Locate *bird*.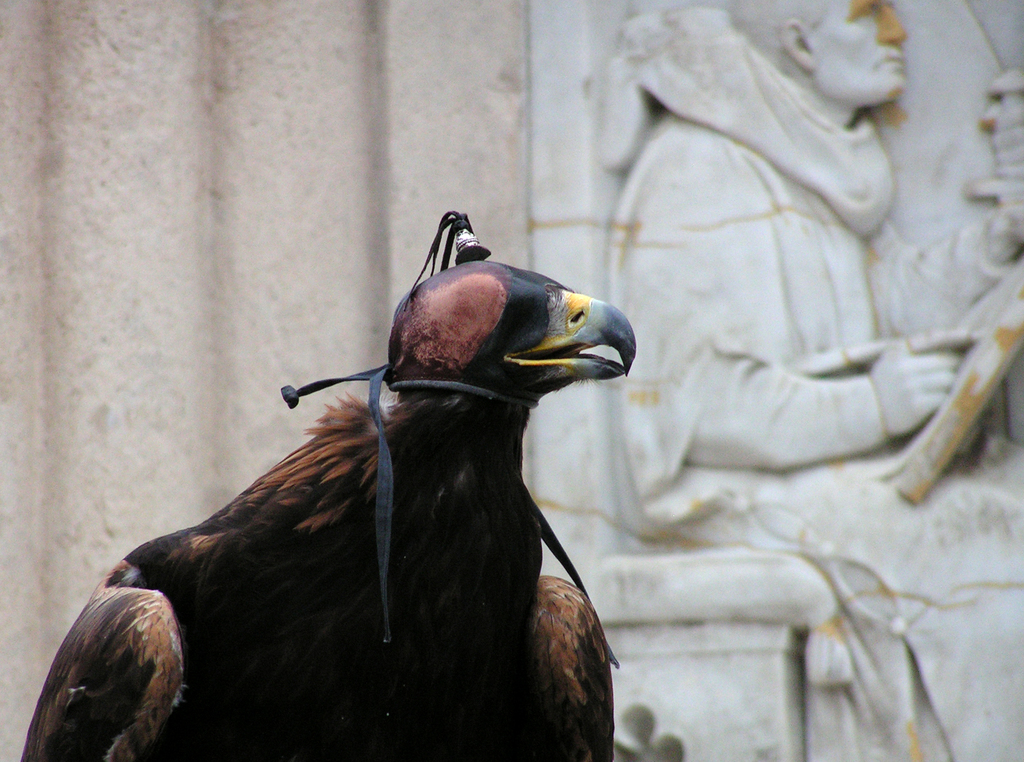
Bounding box: left=47, top=250, right=659, bottom=734.
